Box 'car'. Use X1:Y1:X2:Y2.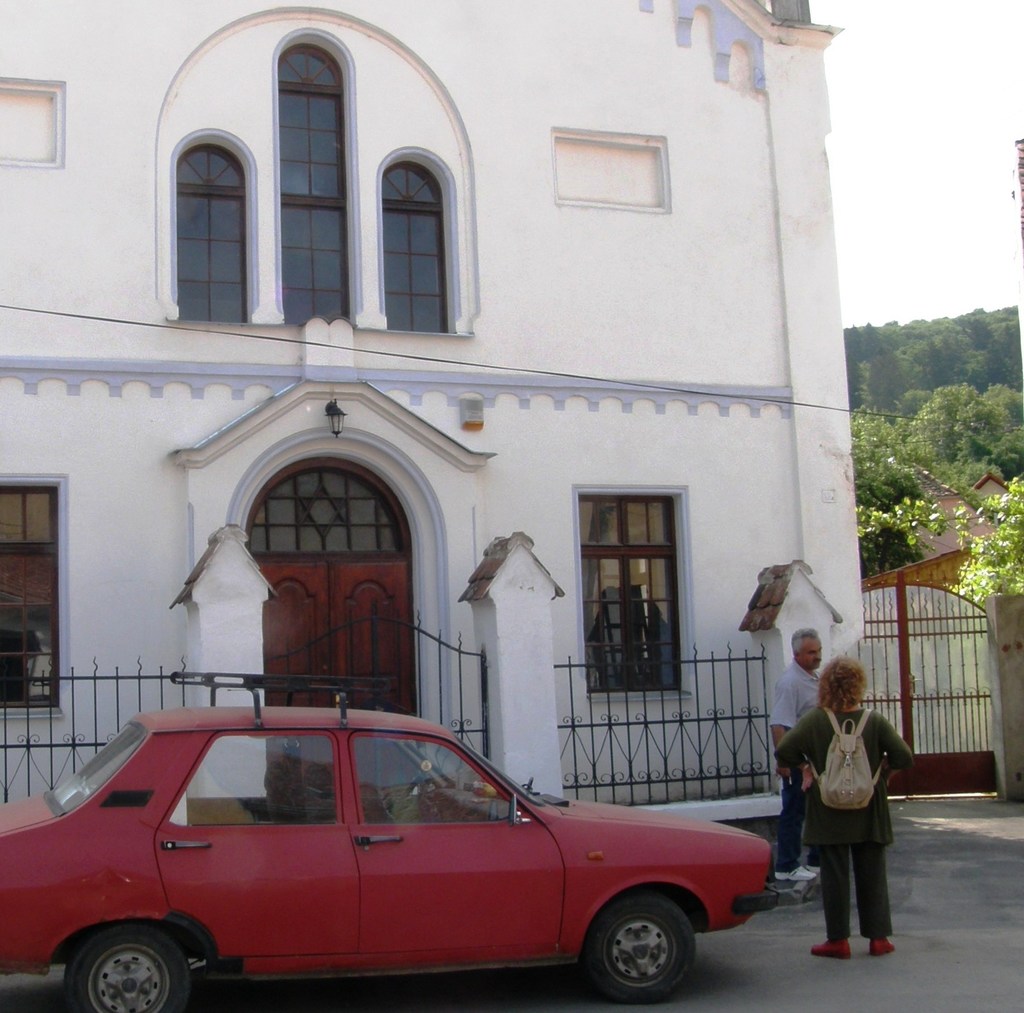
0:667:778:1012.
